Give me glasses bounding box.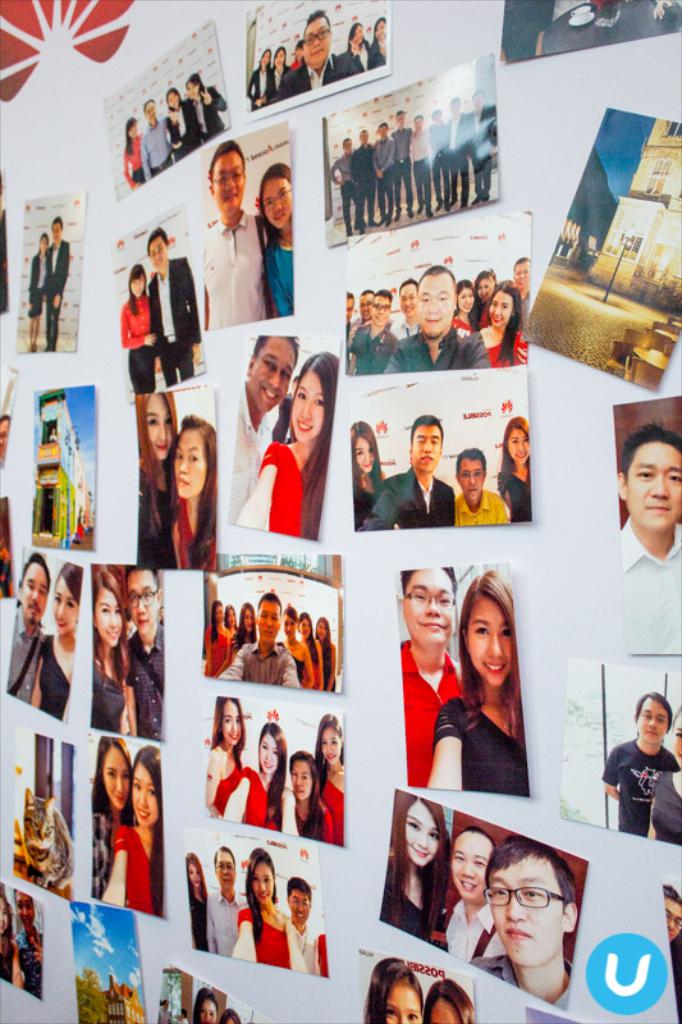
(x1=210, y1=160, x2=243, y2=186).
